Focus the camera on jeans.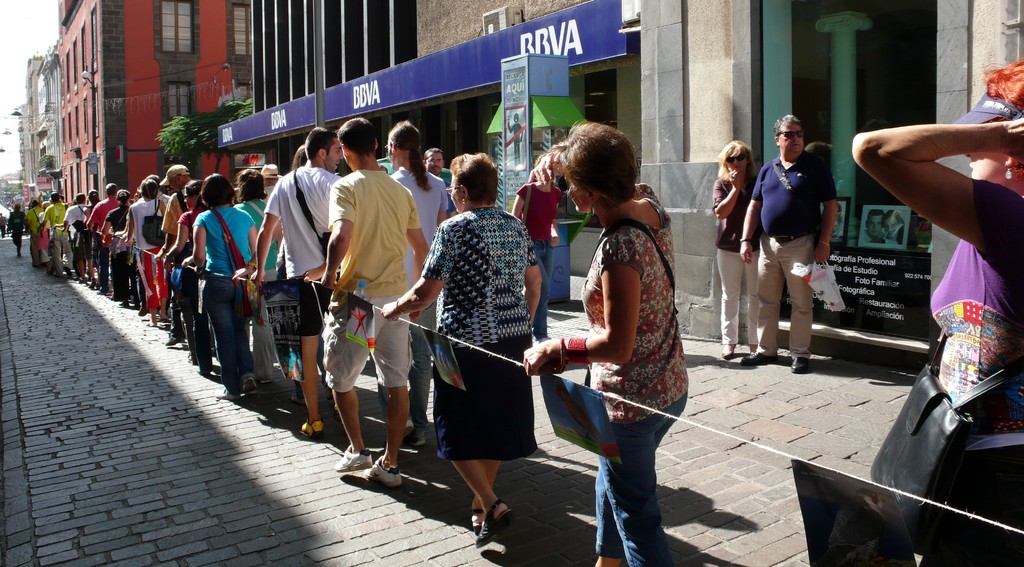
Focus region: left=198, top=318, right=211, bottom=368.
